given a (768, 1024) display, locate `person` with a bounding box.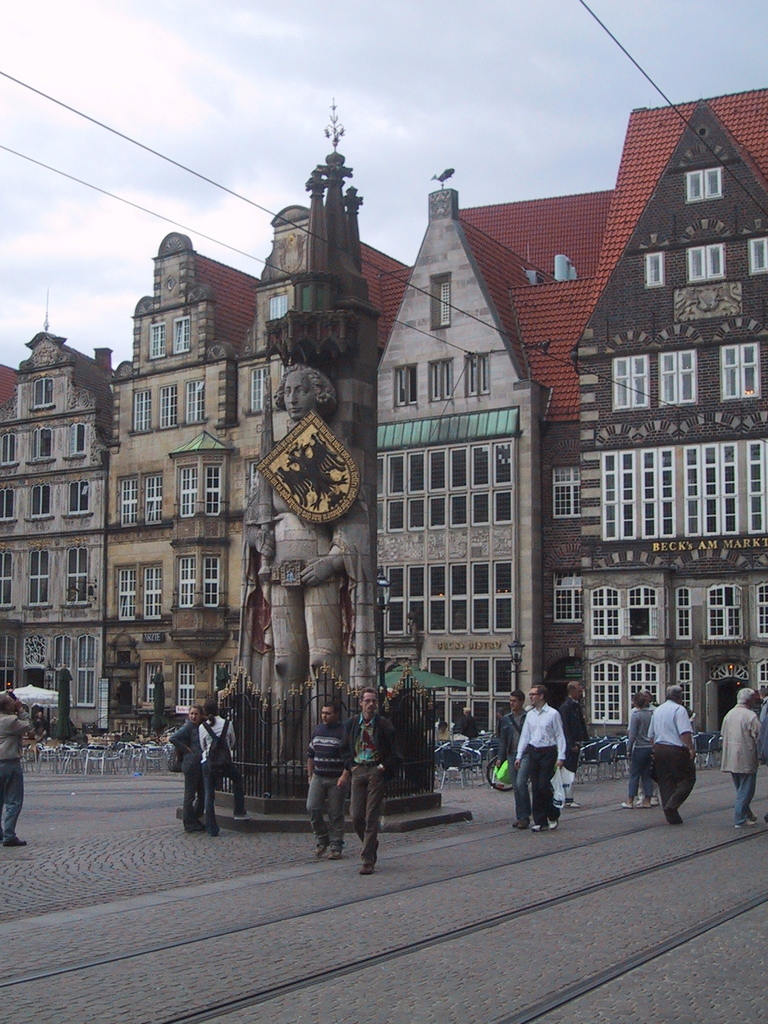
Located: l=758, t=685, r=767, b=766.
